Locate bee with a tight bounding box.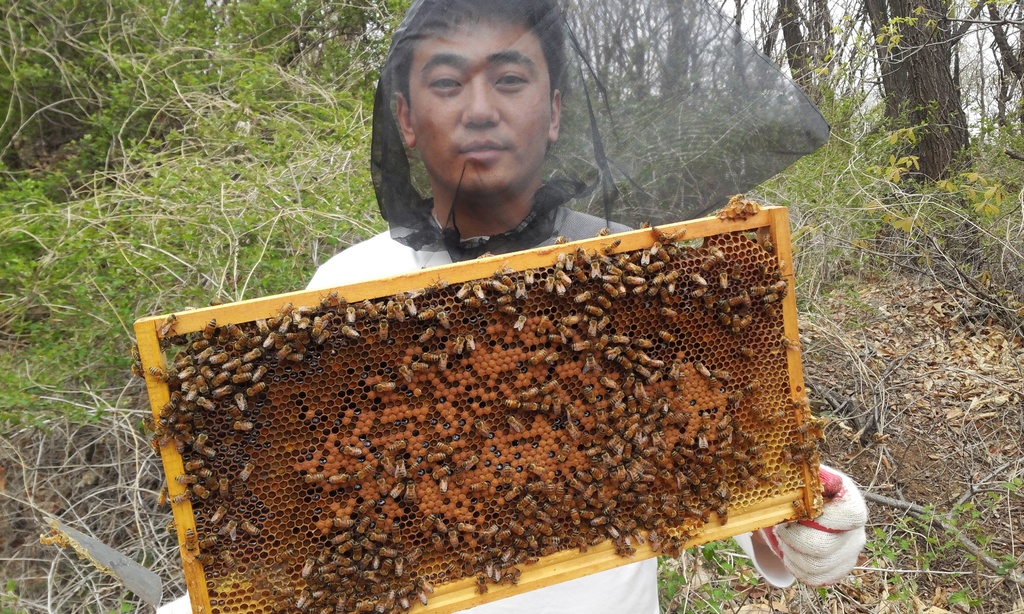
region(194, 482, 212, 498).
